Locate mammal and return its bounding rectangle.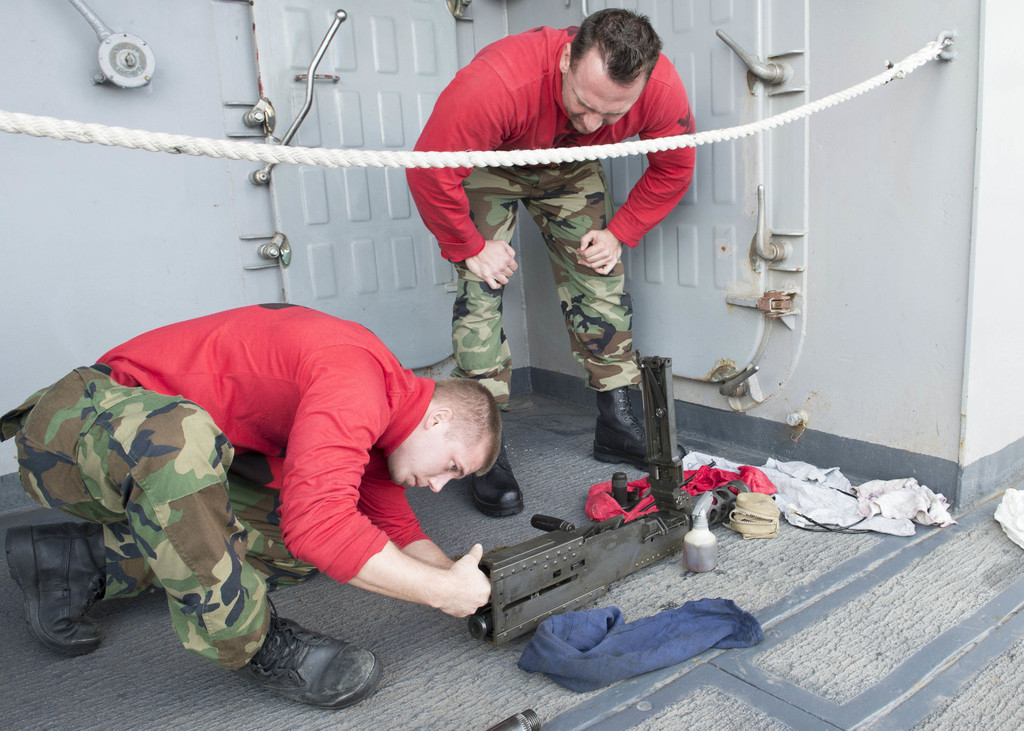
l=401, t=8, r=698, b=512.
